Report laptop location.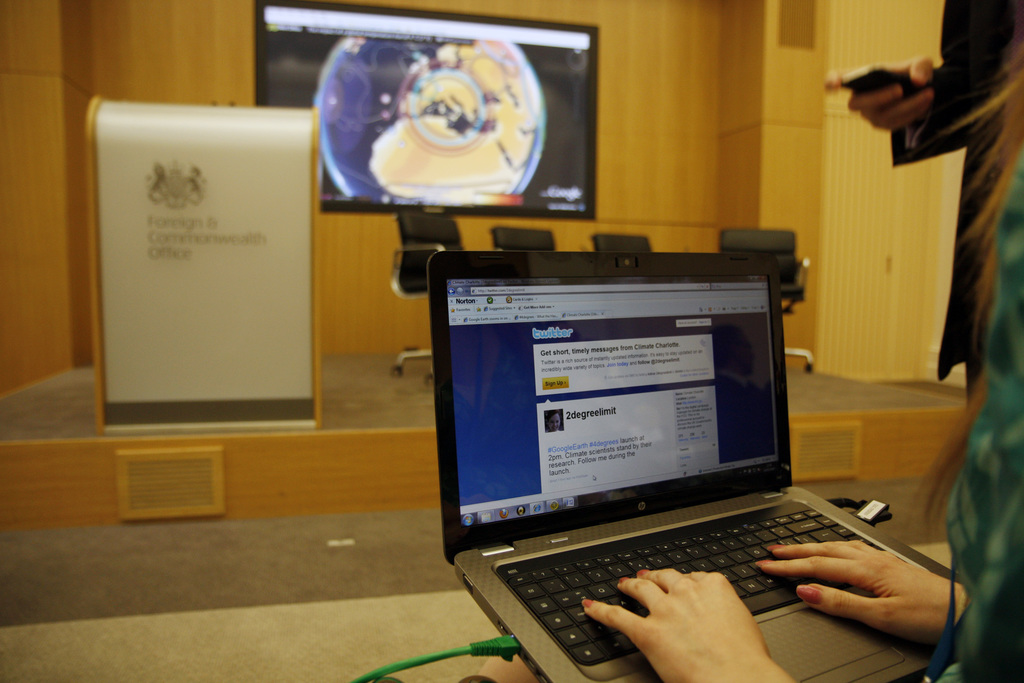
Report: x1=412 y1=253 x2=908 y2=673.
